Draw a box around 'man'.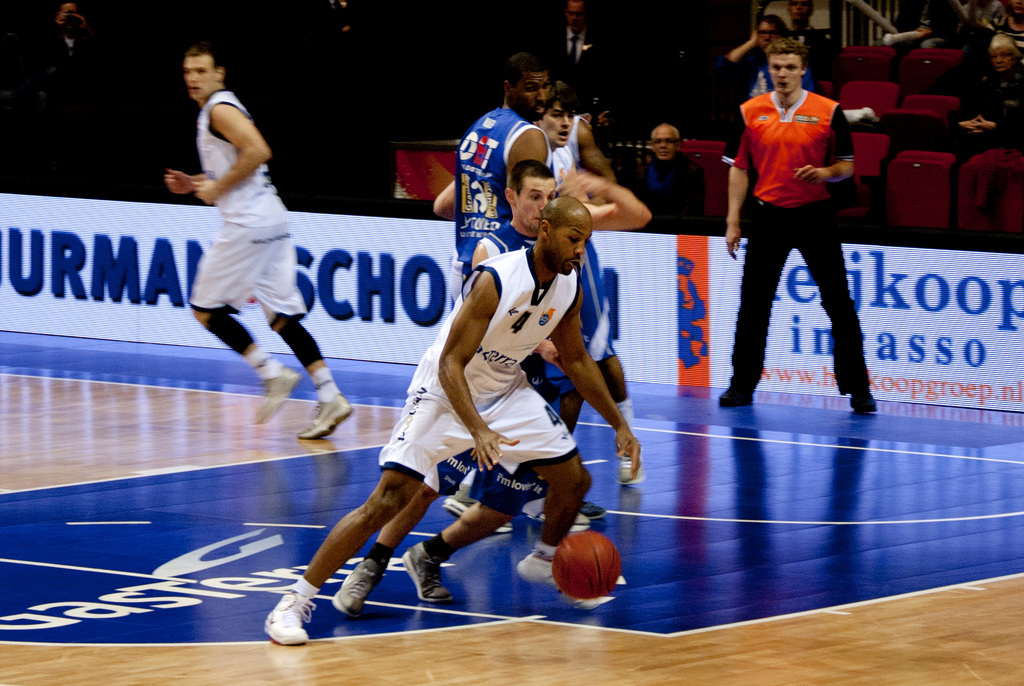
x1=719, y1=40, x2=882, y2=414.
